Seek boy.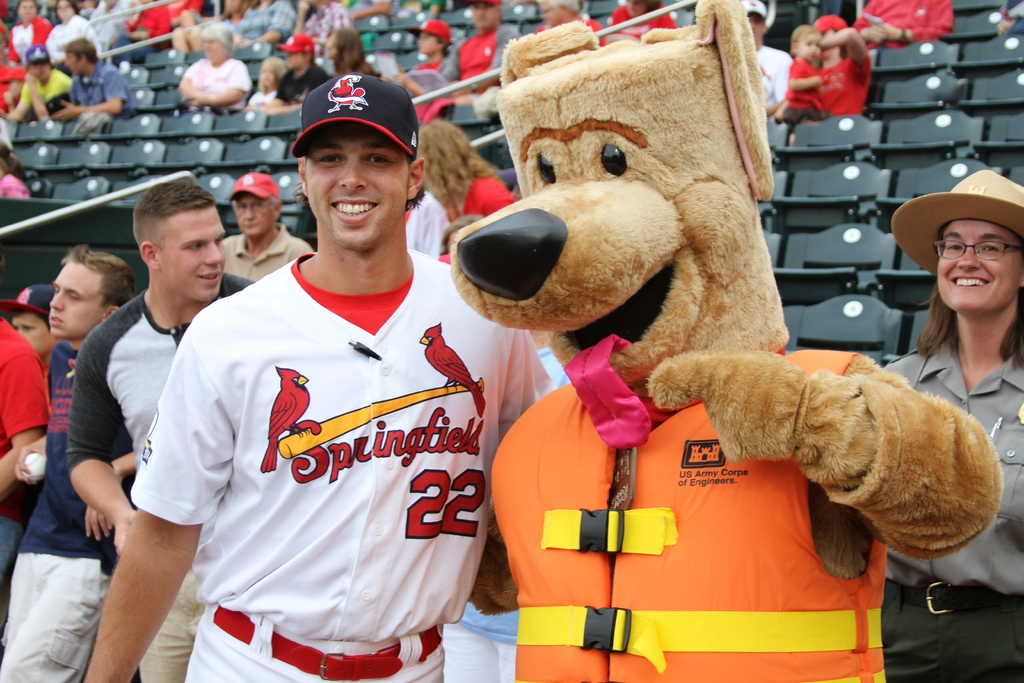
select_region(774, 18, 836, 150).
